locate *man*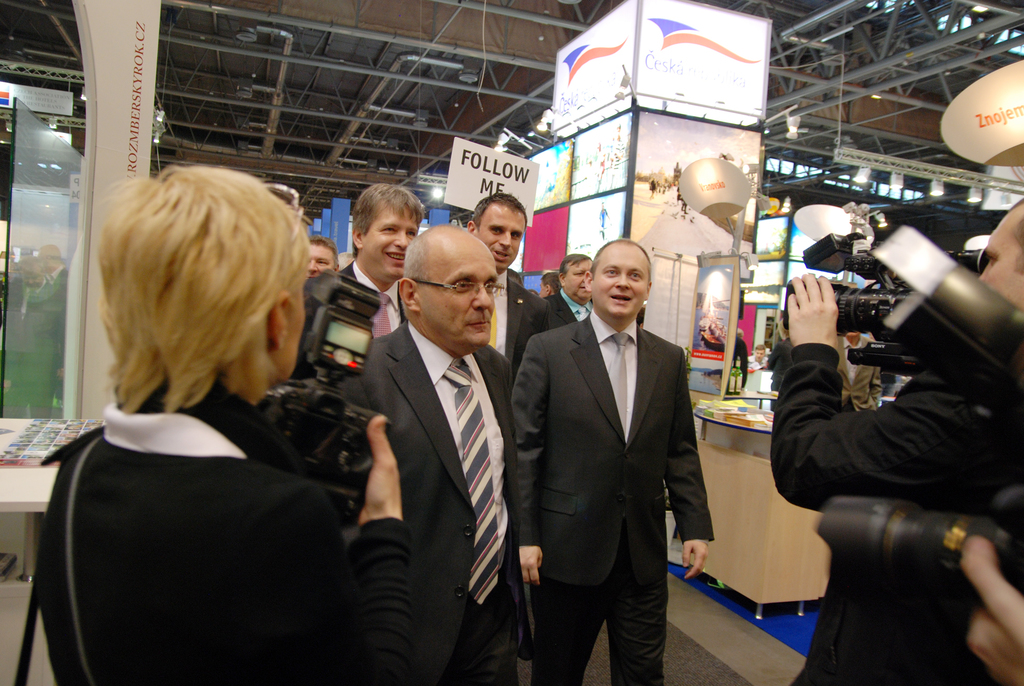
bbox=(303, 235, 340, 279)
